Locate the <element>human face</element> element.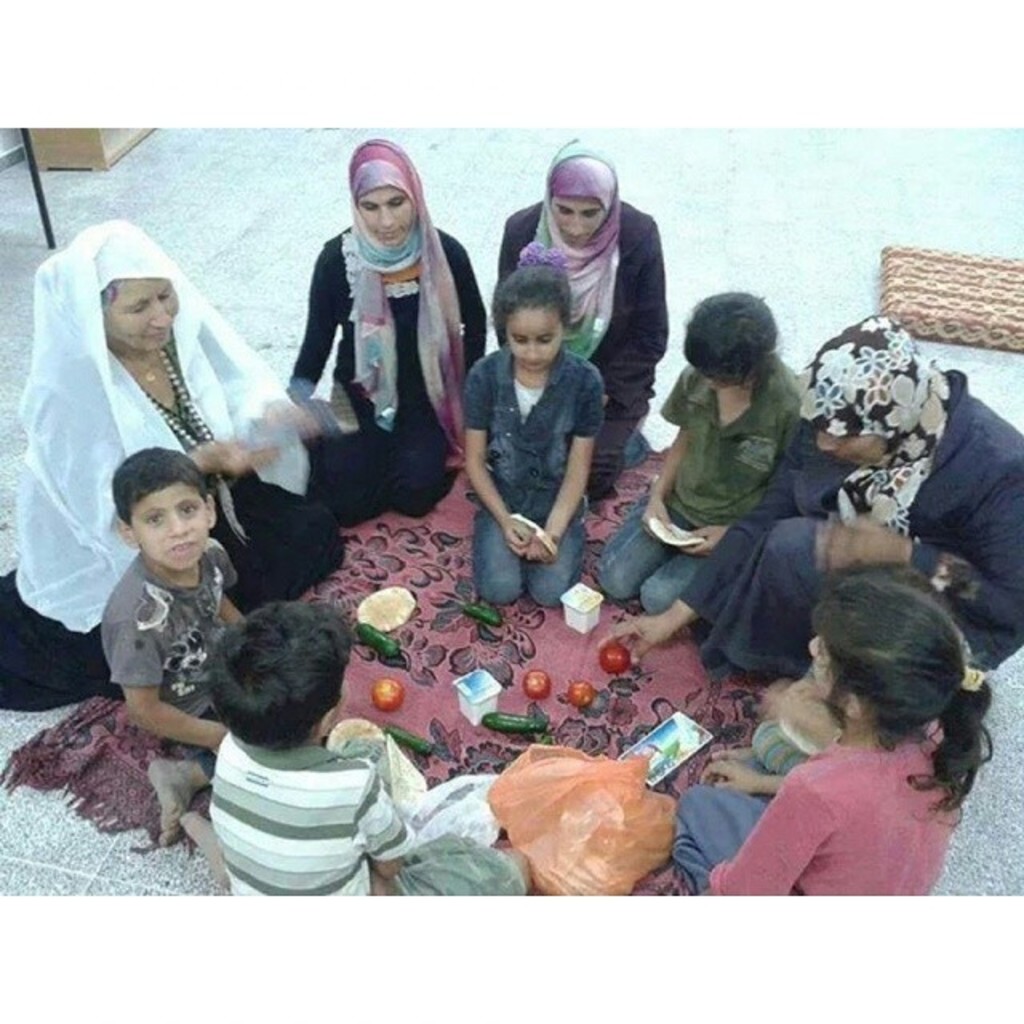
Element bbox: <box>506,306,566,373</box>.
